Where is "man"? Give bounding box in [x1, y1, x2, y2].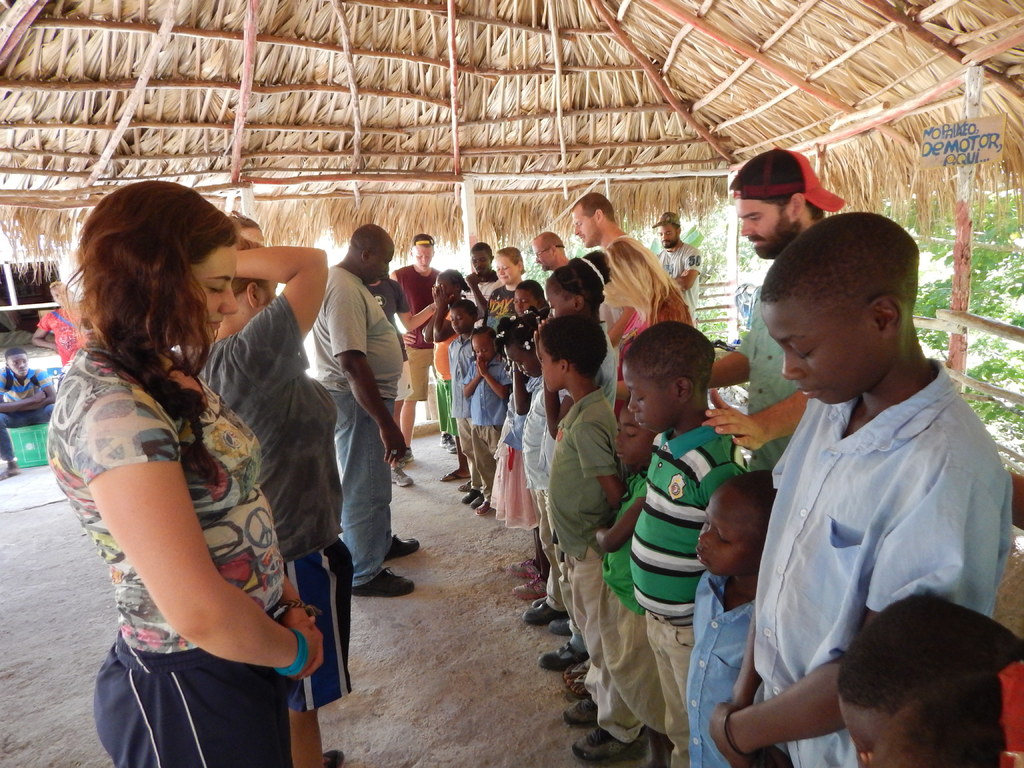
[703, 145, 847, 467].
